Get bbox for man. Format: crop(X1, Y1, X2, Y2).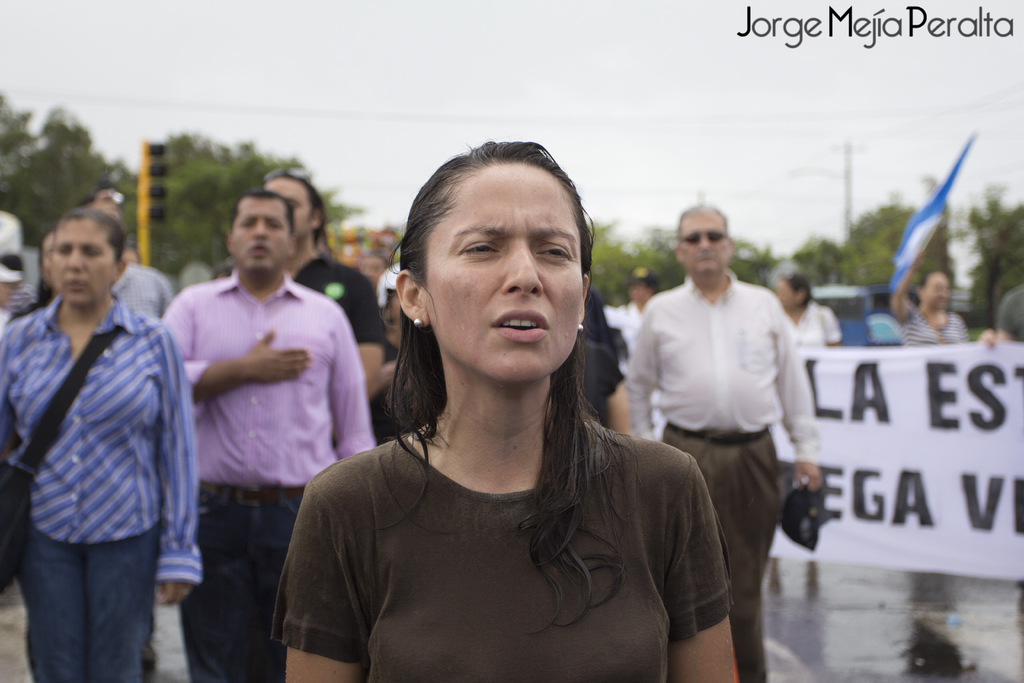
crop(632, 211, 828, 619).
